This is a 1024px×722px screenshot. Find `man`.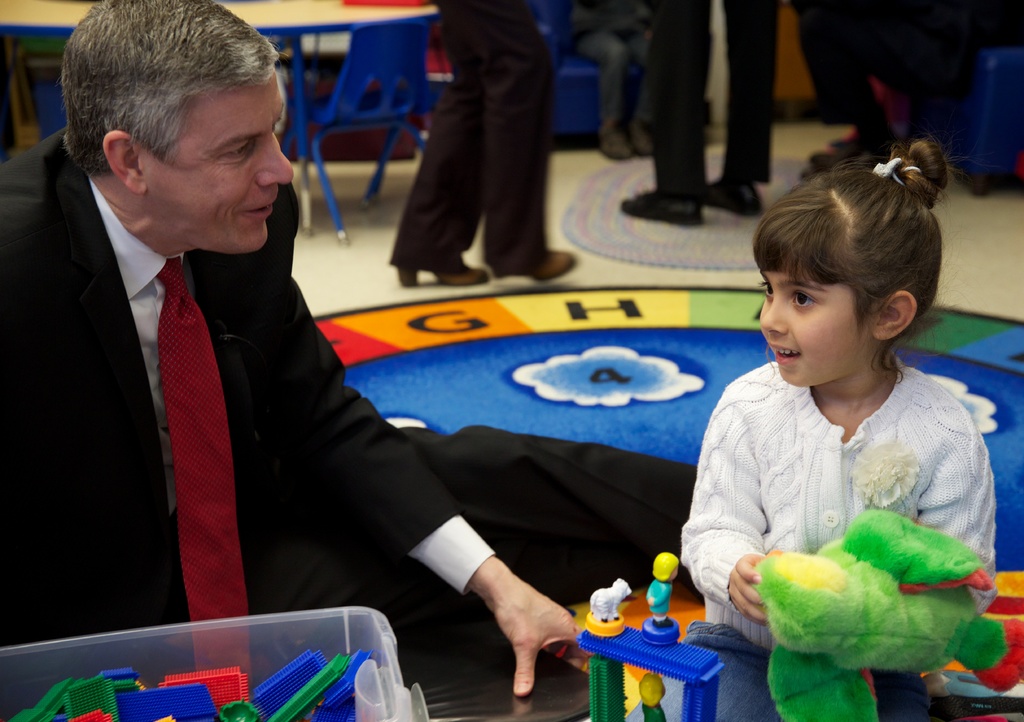
Bounding box: bbox=[54, 45, 680, 700].
